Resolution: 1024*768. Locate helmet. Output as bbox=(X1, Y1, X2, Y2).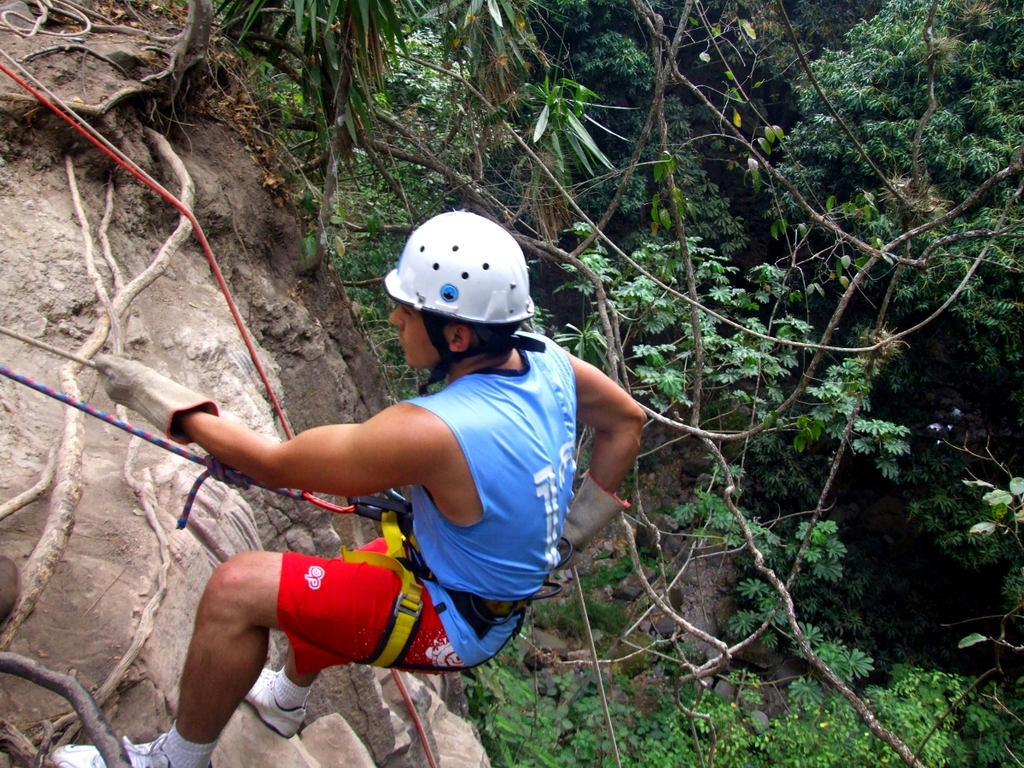
bbox=(381, 209, 538, 393).
